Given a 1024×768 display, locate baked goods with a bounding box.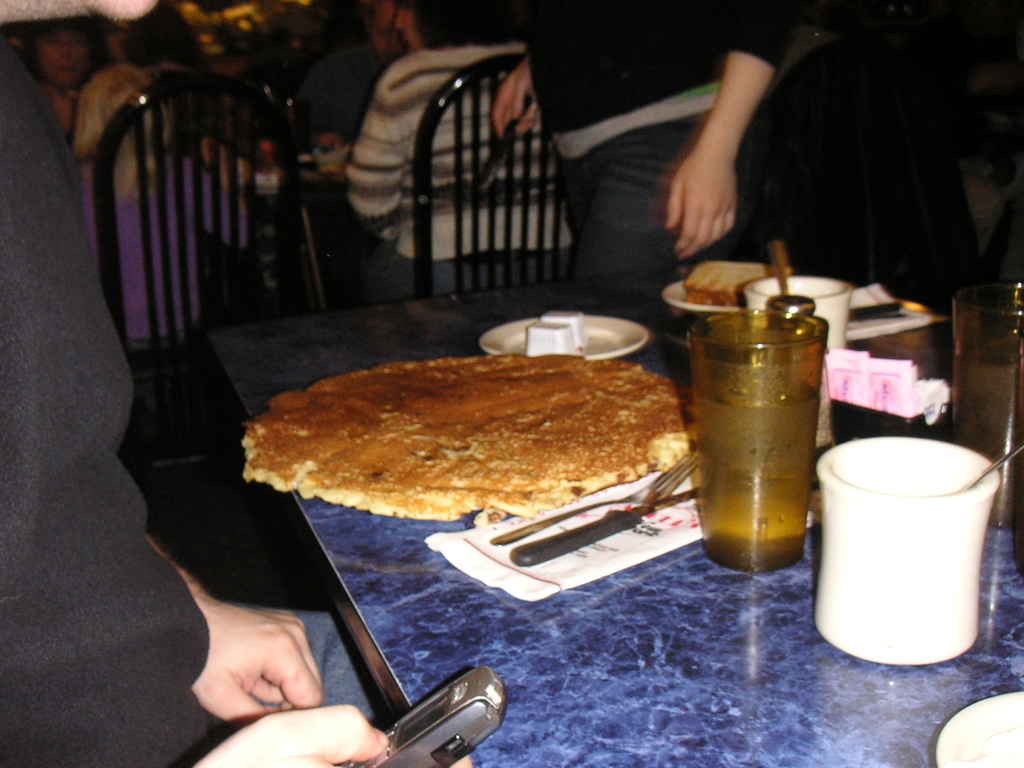
Located: 240:355:698:520.
